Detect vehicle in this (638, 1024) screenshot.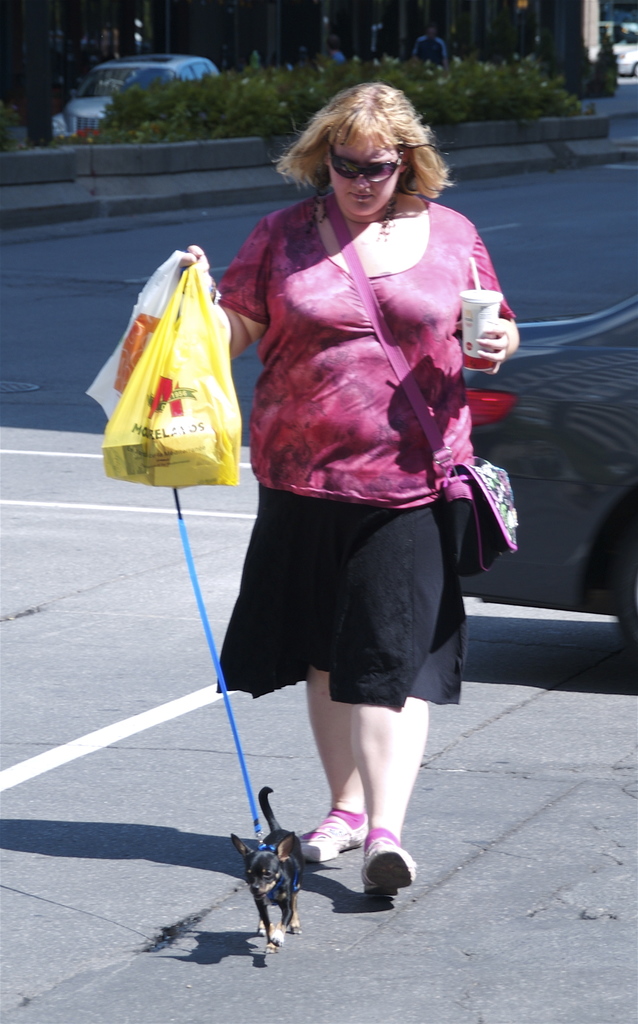
Detection: bbox=[599, 21, 637, 77].
